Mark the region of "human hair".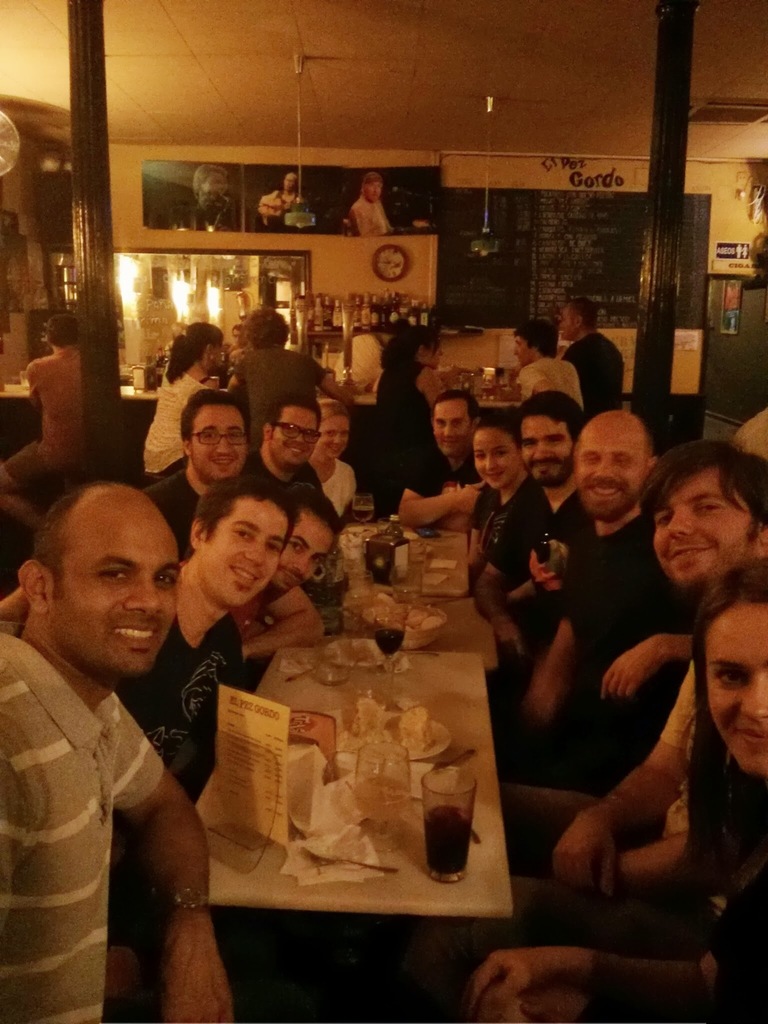
Region: [636, 434, 767, 520].
